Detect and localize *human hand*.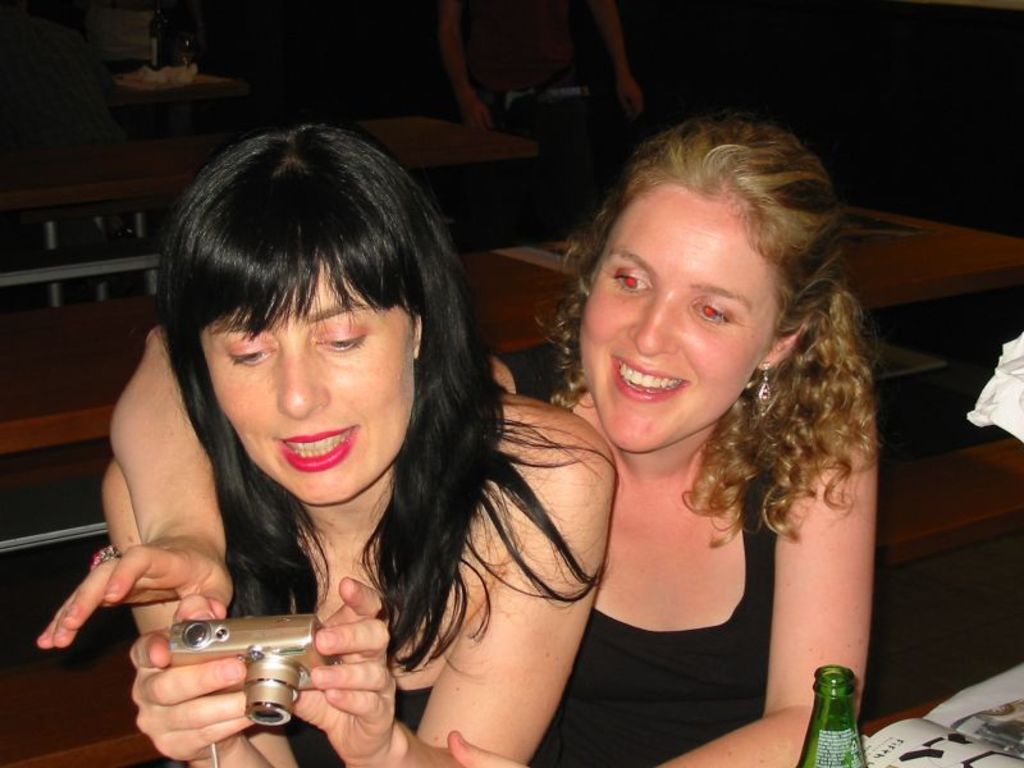
Localized at box(614, 77, 641, 122).
